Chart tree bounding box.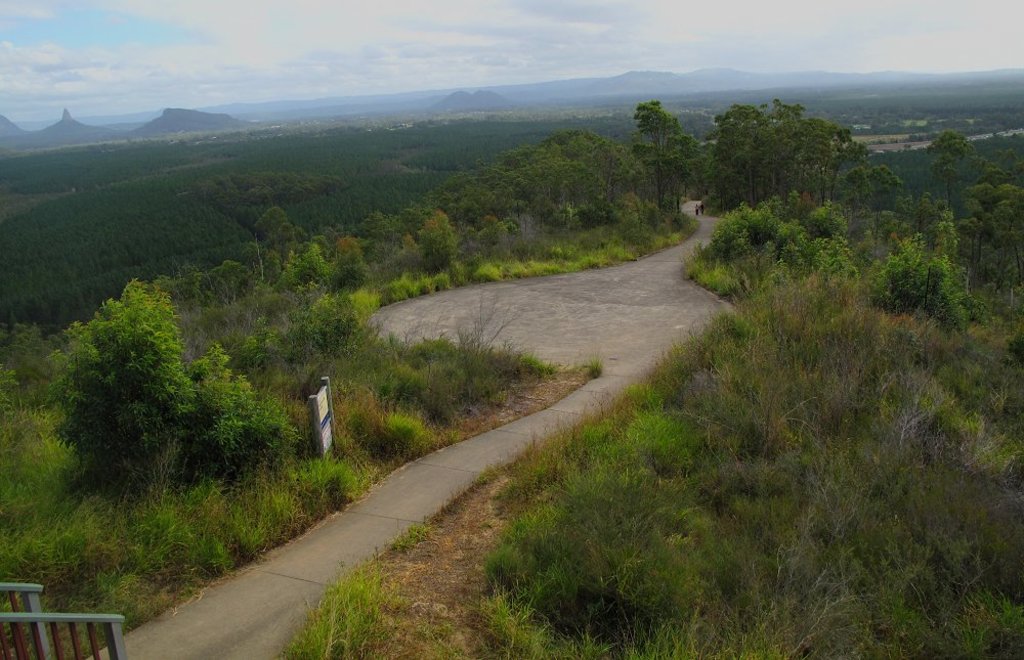
Charted: (279,241,331,294).
